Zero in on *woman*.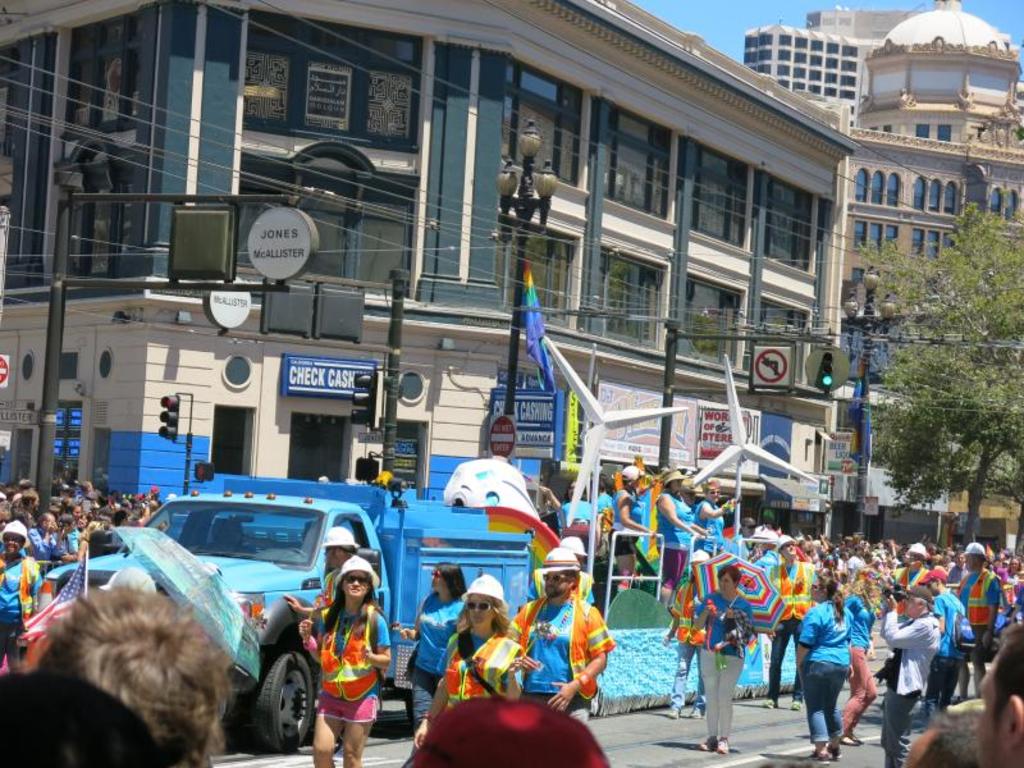
Zeroed in: [left=650, top=468, right=704, bottom=599].
